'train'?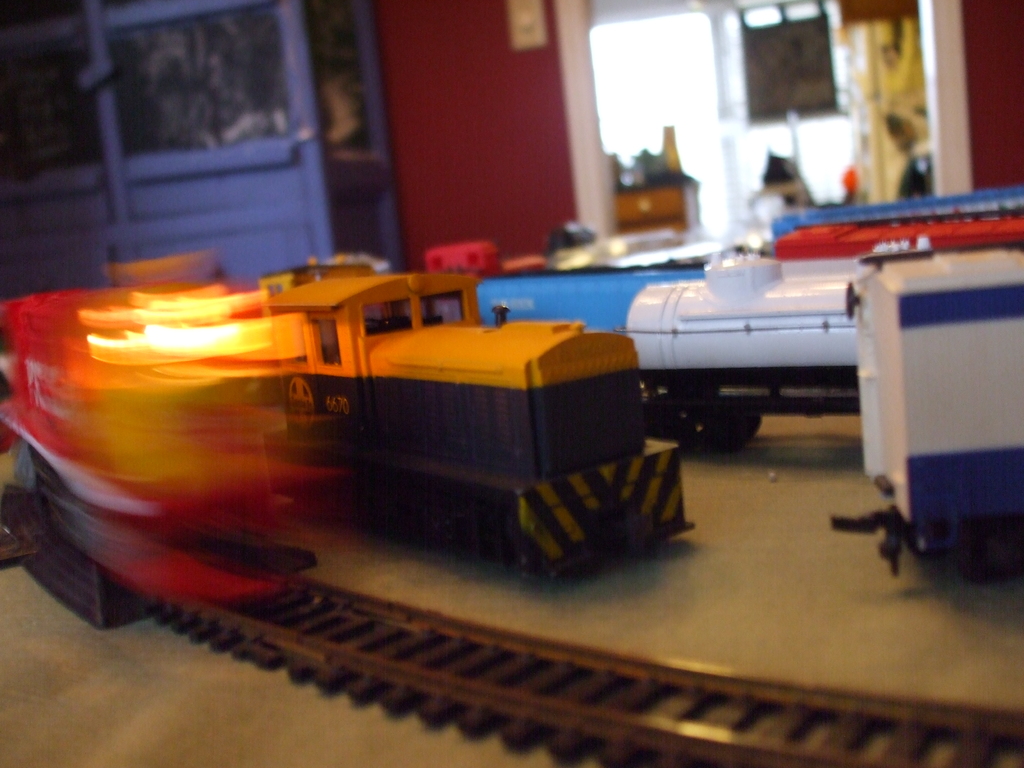
<box>831,241,1023,584</box>
